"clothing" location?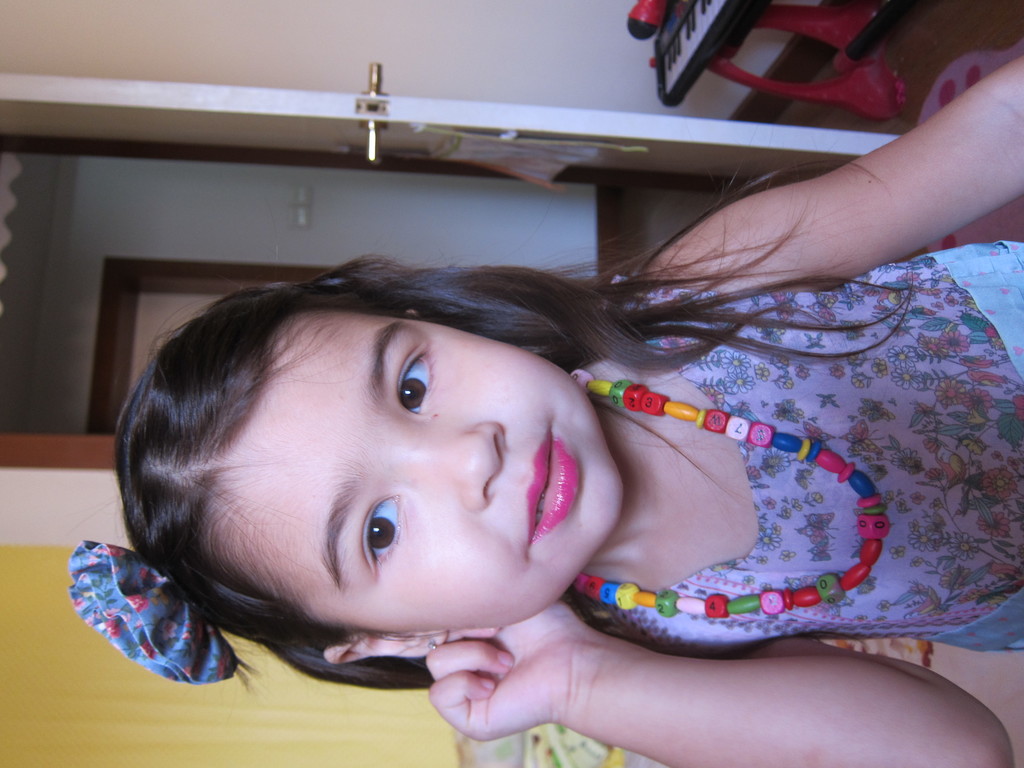
558 272 1023 661
